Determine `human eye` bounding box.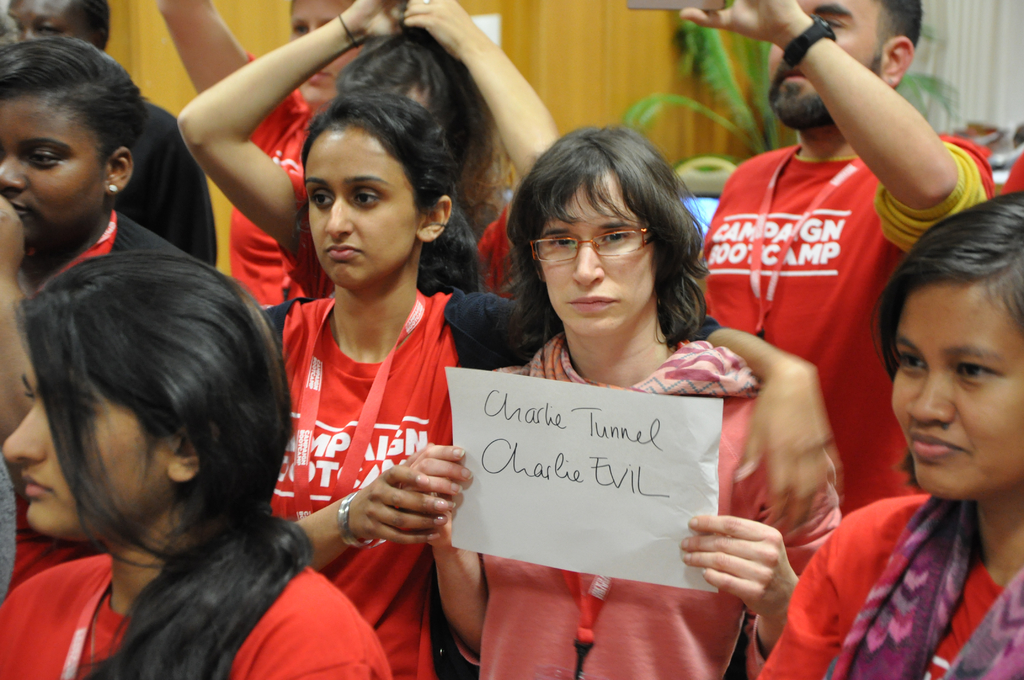
Determined: locate(308, 186, 335, 207).
